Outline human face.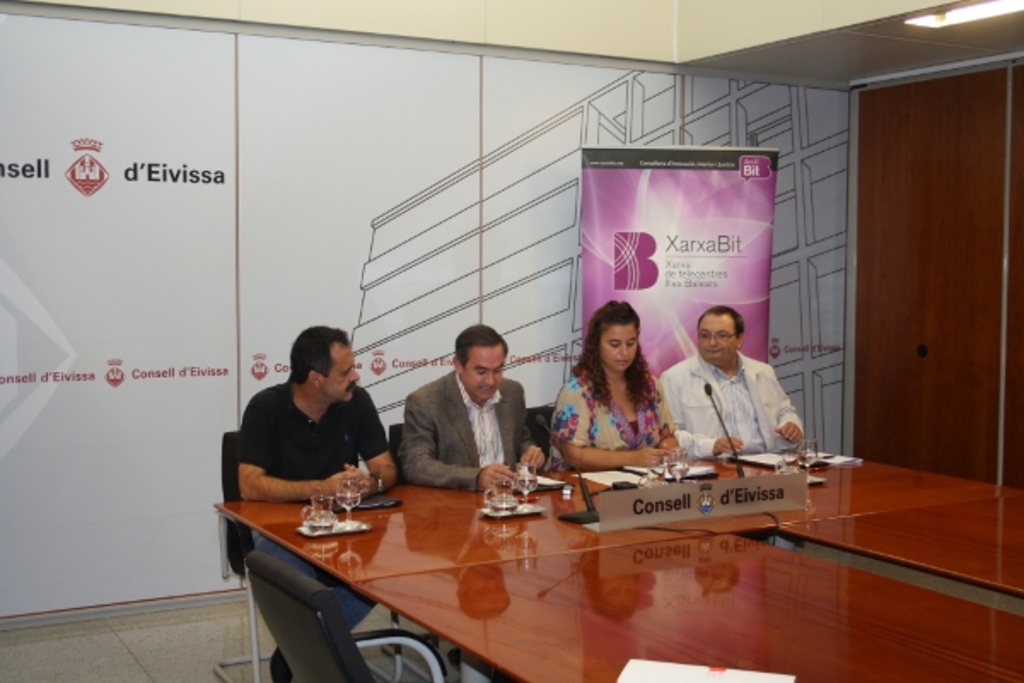
Outline: x1=700, y1=318, x2=734, y2=362.
